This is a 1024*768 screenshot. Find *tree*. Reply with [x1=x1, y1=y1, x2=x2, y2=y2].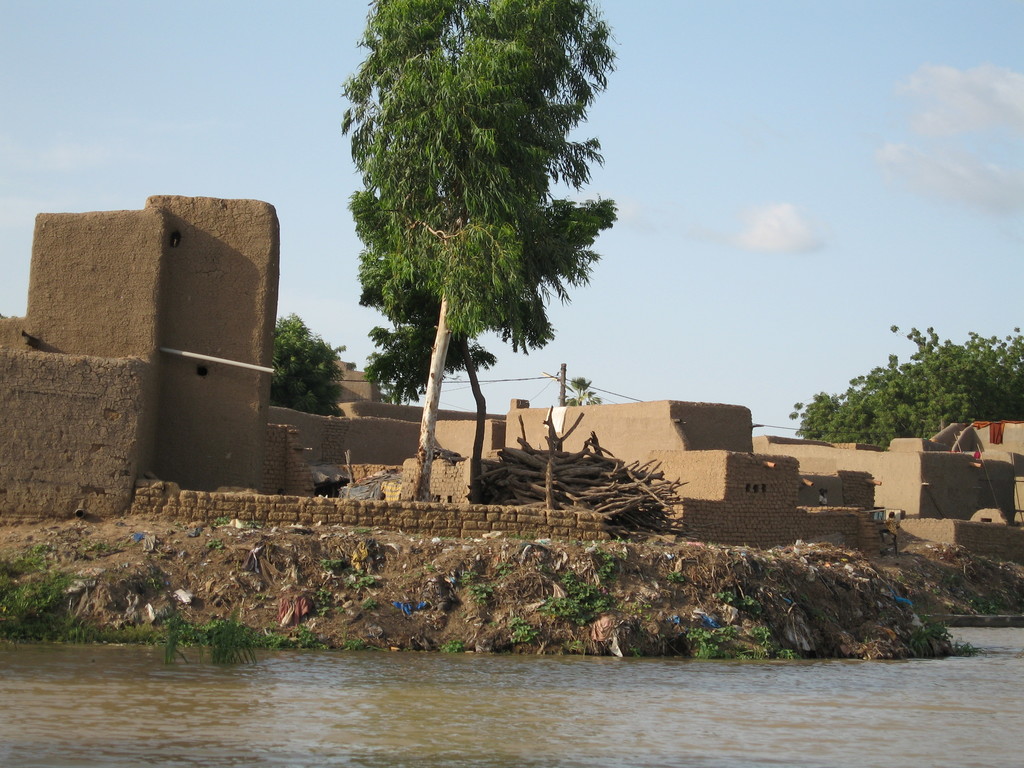
[x1=773, y1=317, x2=1019, y2=463].
